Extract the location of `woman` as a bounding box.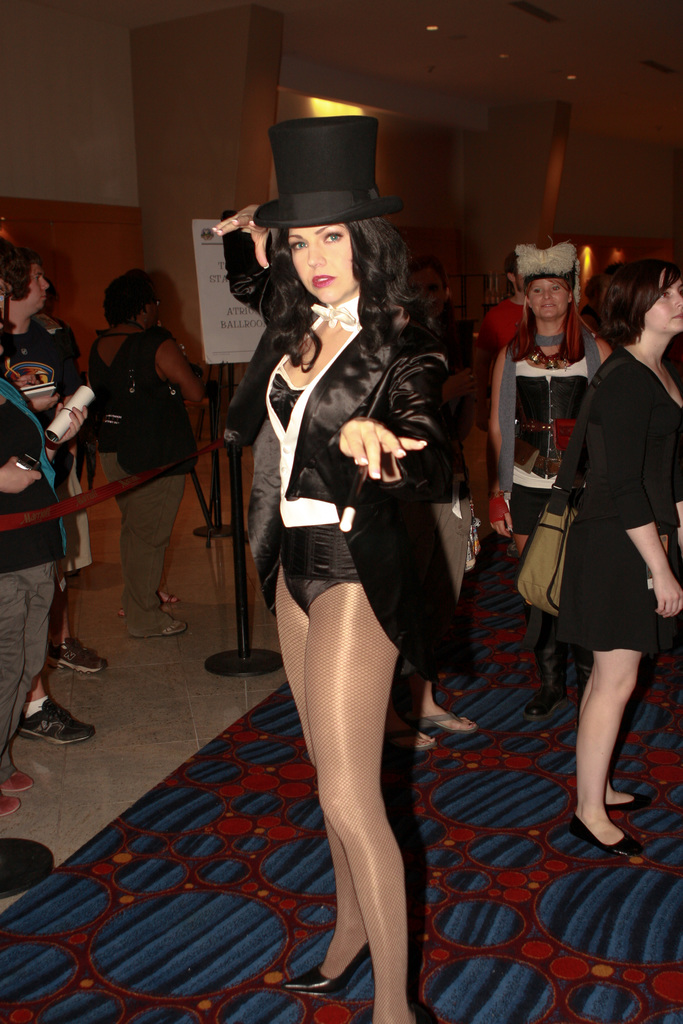
rect(78, 273, 210, 652).
